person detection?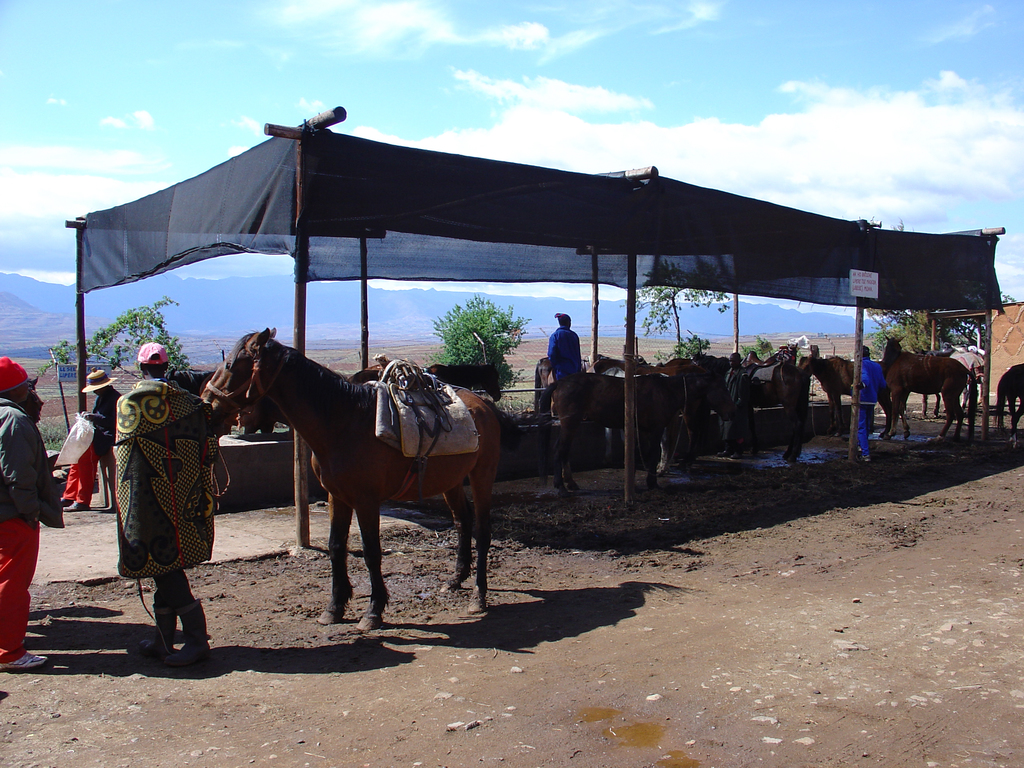
x1=545 y1=310 x2=584 y2=387
